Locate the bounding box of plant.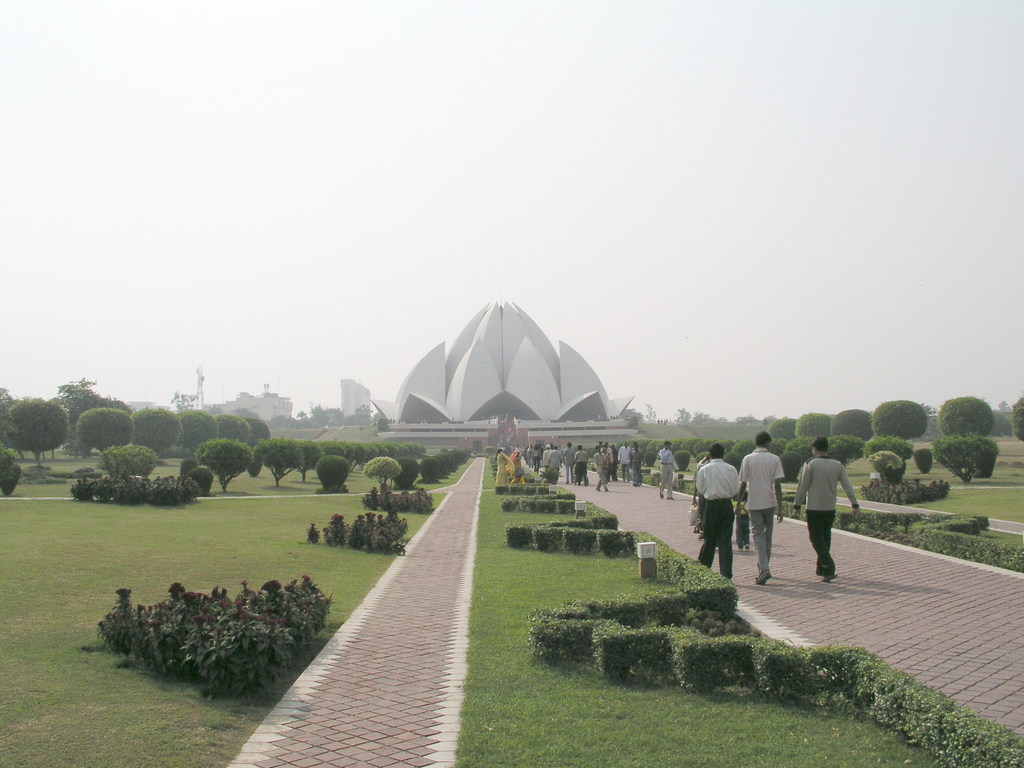
Bounding box: <bbox>828, 426, 861, 466</bbox>.
